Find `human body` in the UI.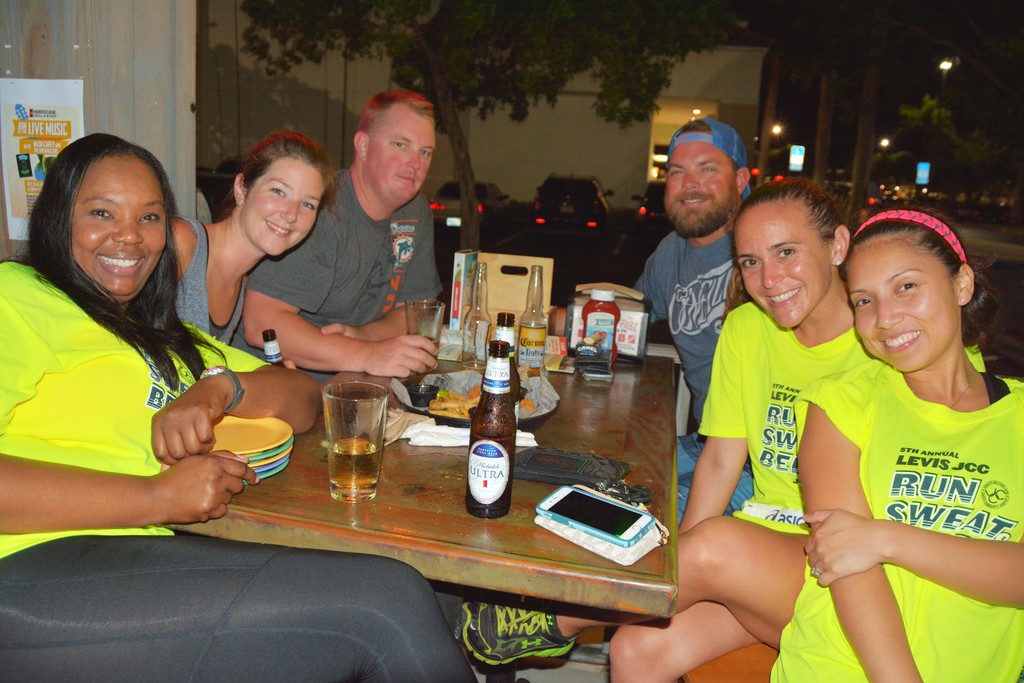
UI element at 457,176,866,682.
